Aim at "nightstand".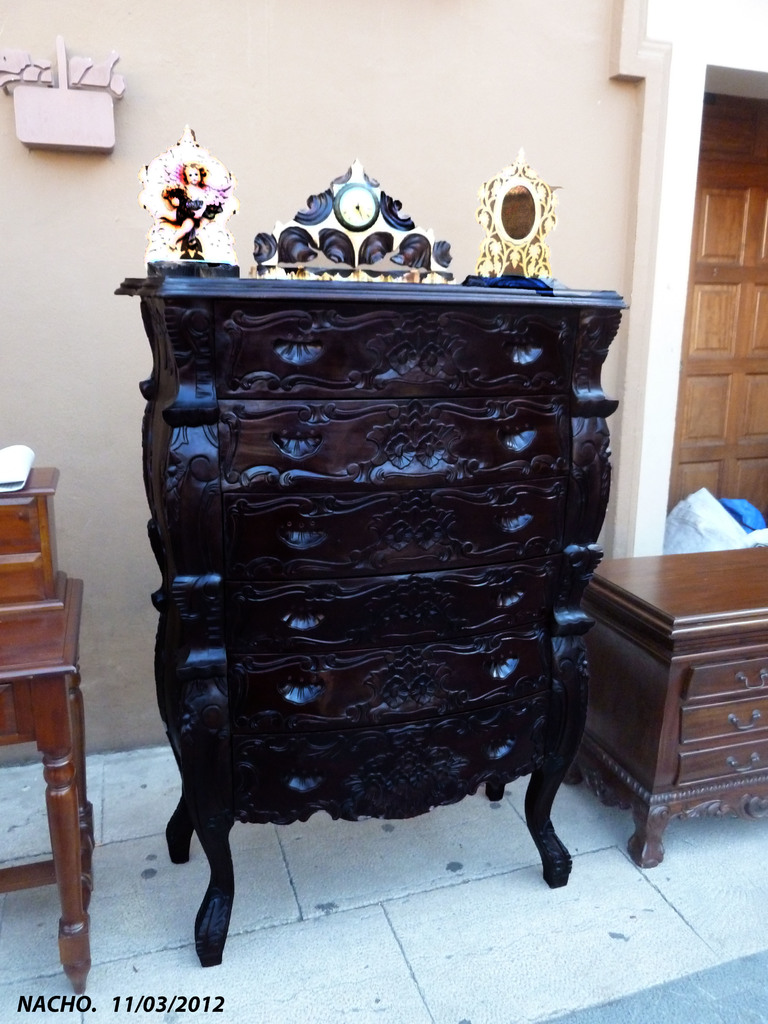
Aimed at 115:161:630:965.
